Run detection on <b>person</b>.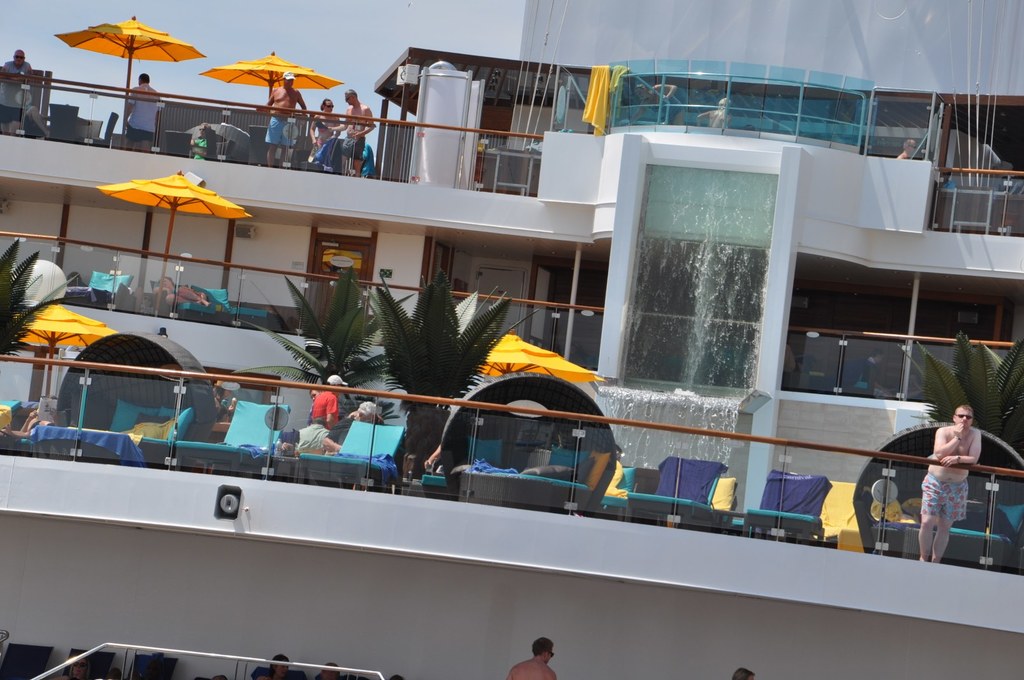
Result: Rect(257, 655, 286, 679).
